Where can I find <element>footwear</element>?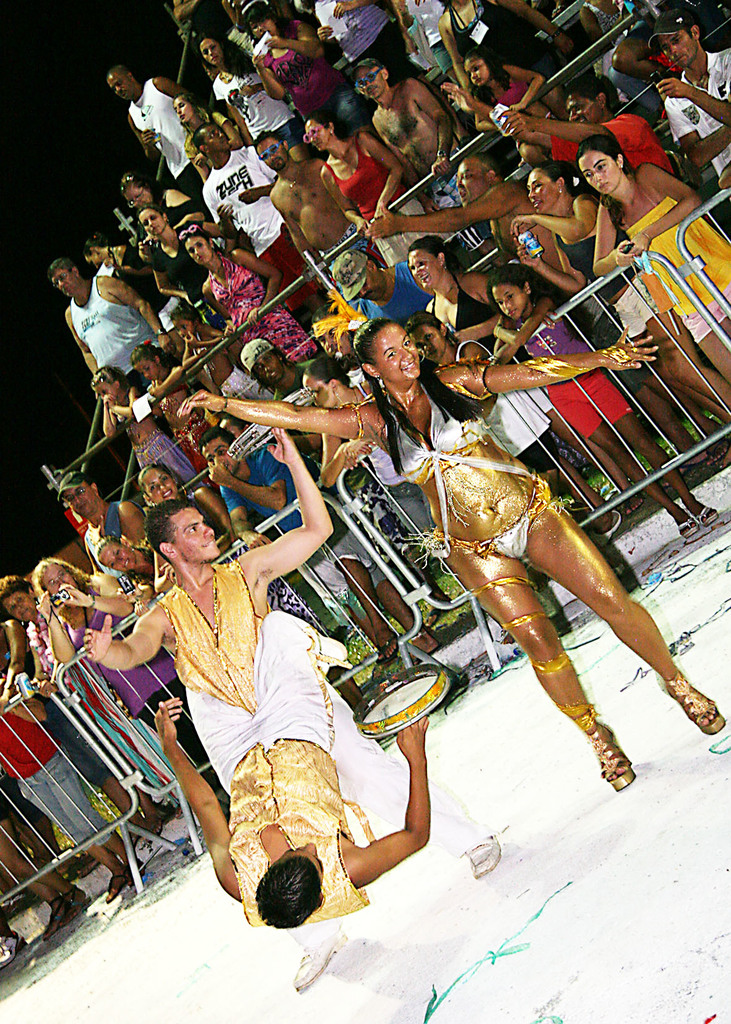
You can find it at bbox=(655, 676, 728, 739).
